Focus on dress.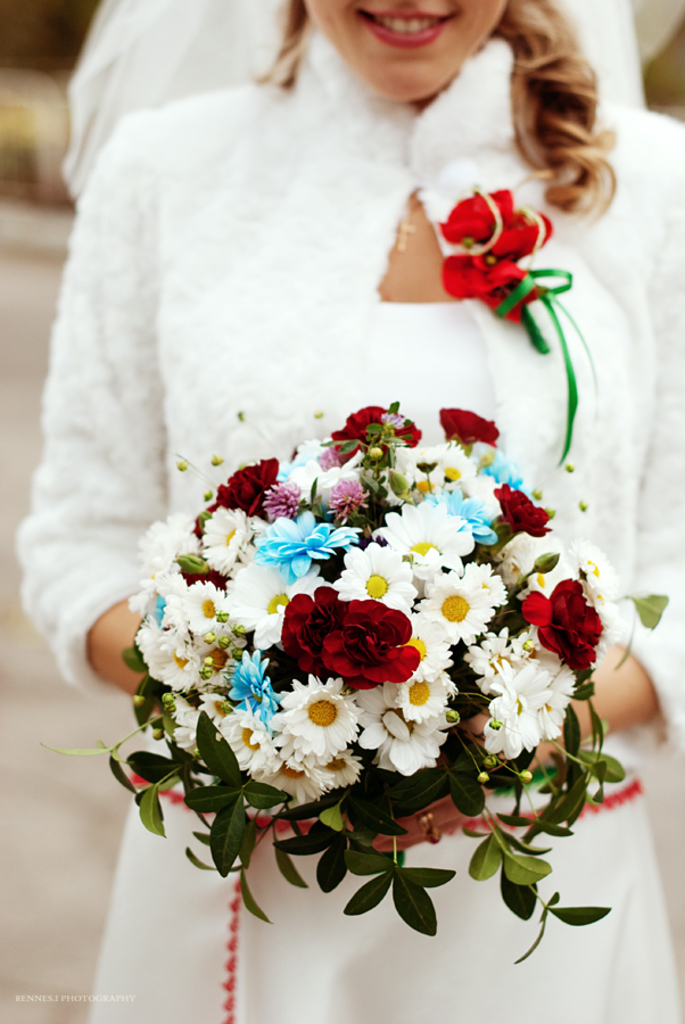
Focused at locate(89, 296, 680, 1023).
